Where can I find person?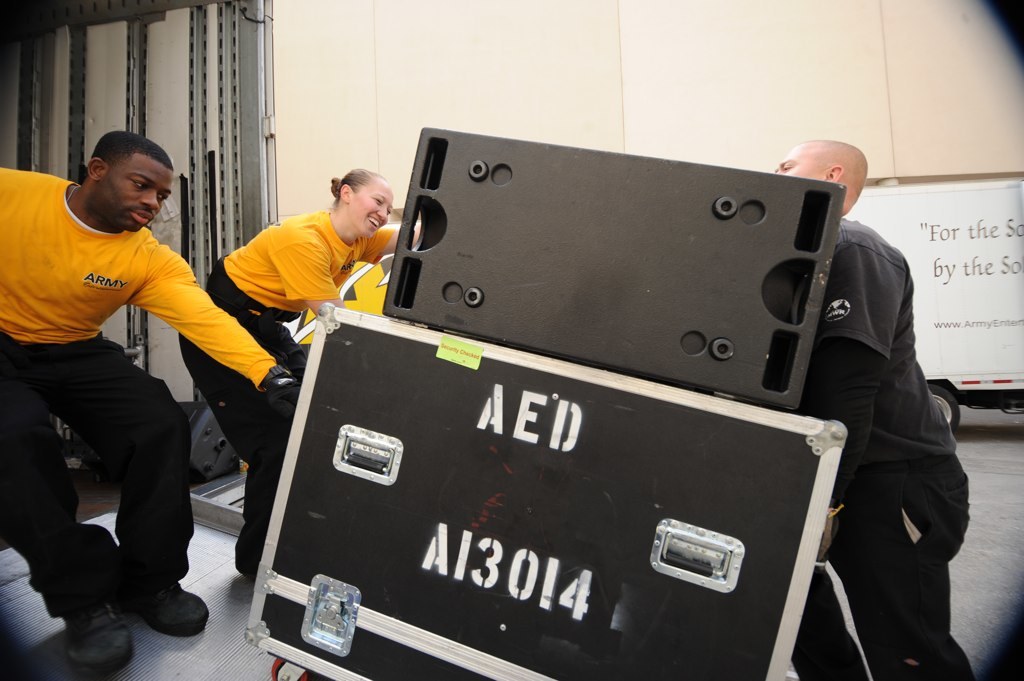
You can find it at Rect(762, 134, 975, 680).
